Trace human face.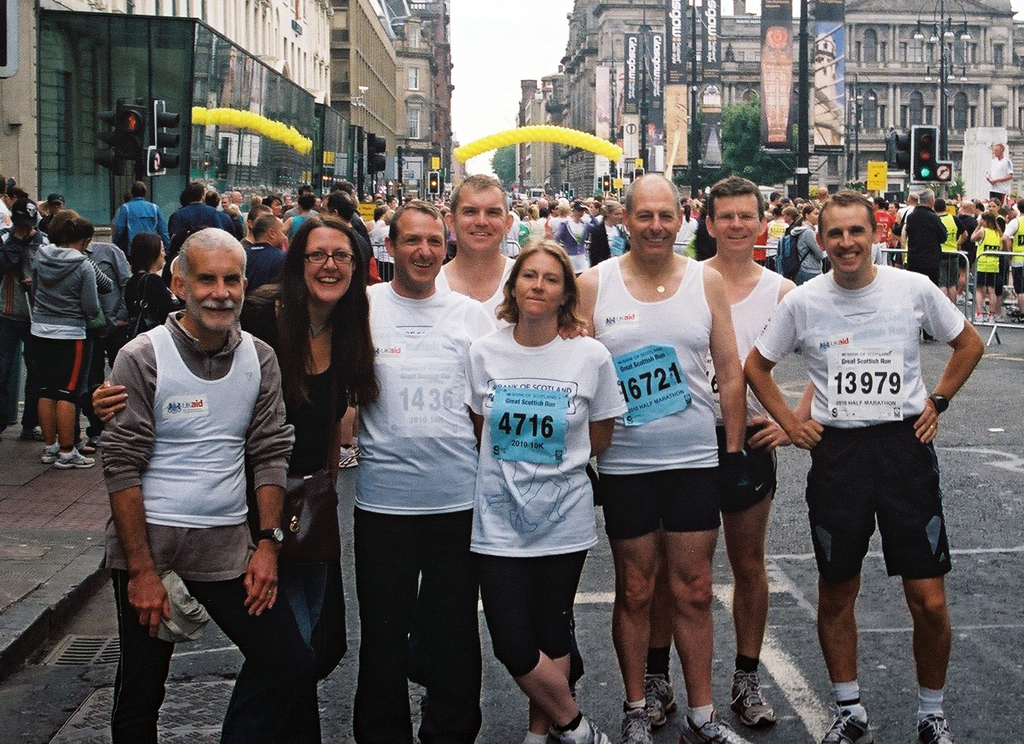
Traced to pyautogui.locateOnScreen(991, 141, 1003, 158).
